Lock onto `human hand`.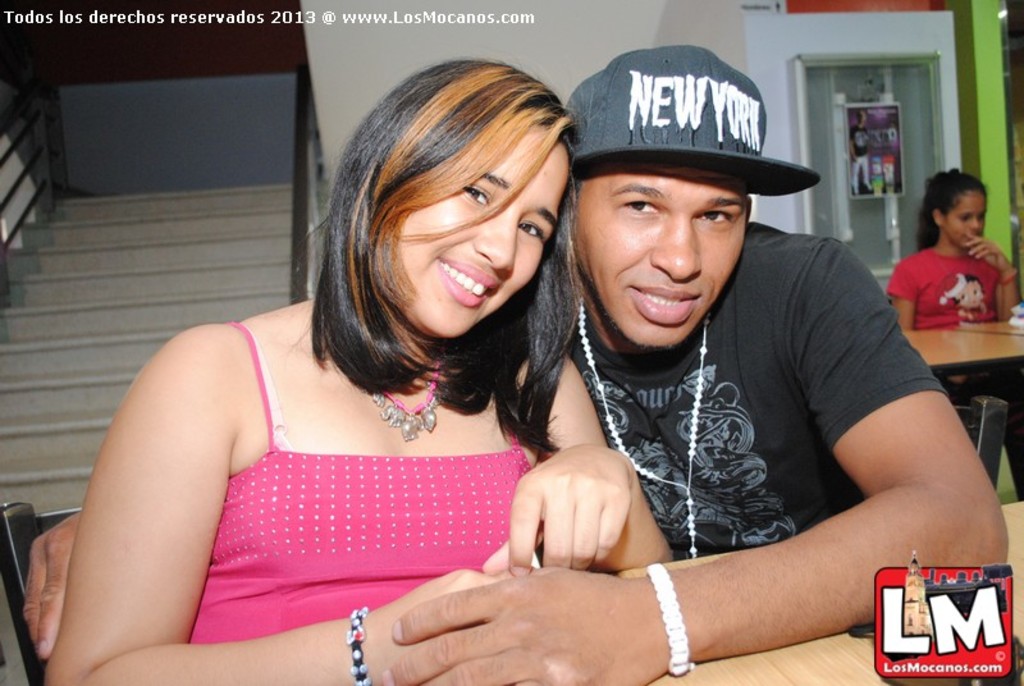
Locked: 961,233,1006,266.
